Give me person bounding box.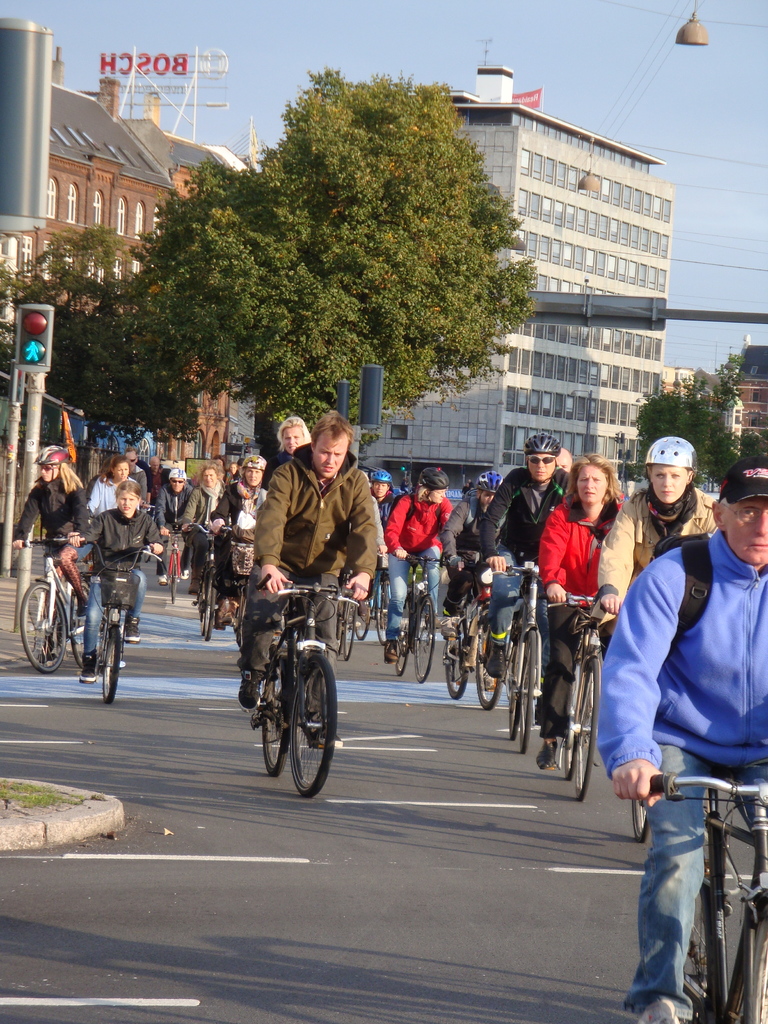
locate(143, 450, 170, 515).
